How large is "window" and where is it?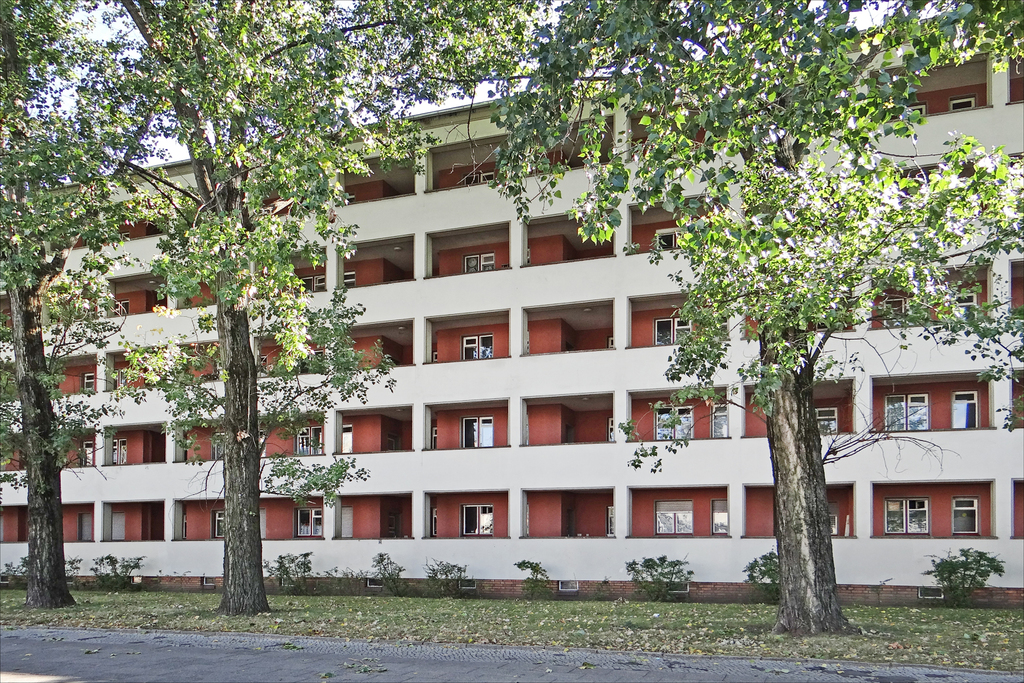
Bounding box: box=[215, 512, 225, 538].
